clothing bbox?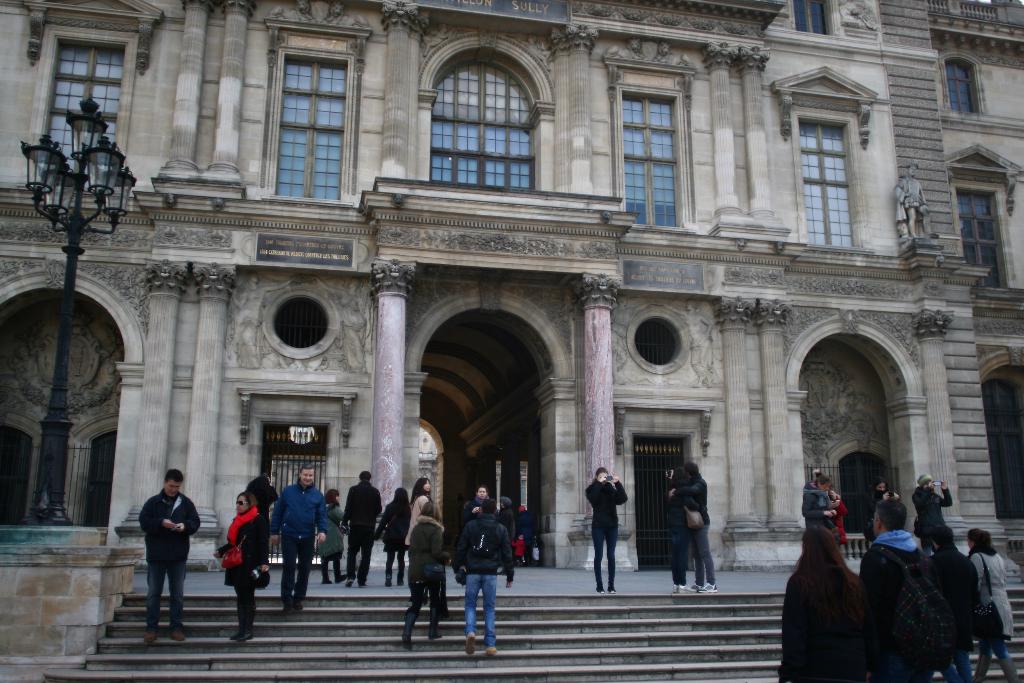
[x1=832, y1=493, x2=848, y2=545]
